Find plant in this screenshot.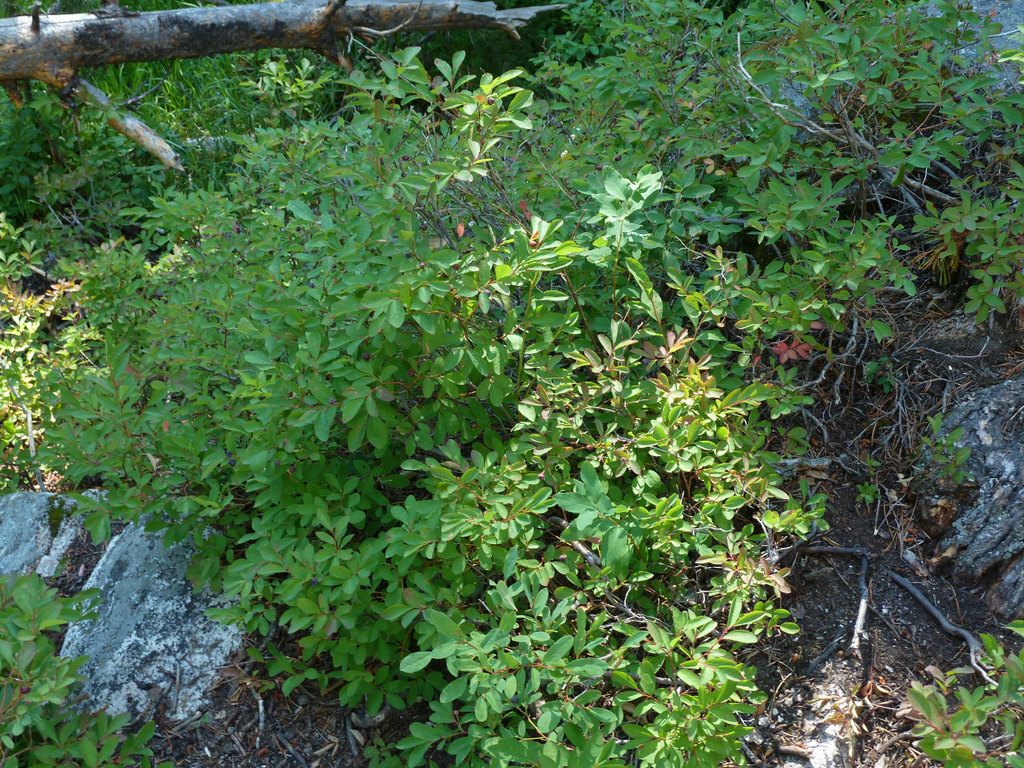
The bounding box for plant is [2,561,177,765].
